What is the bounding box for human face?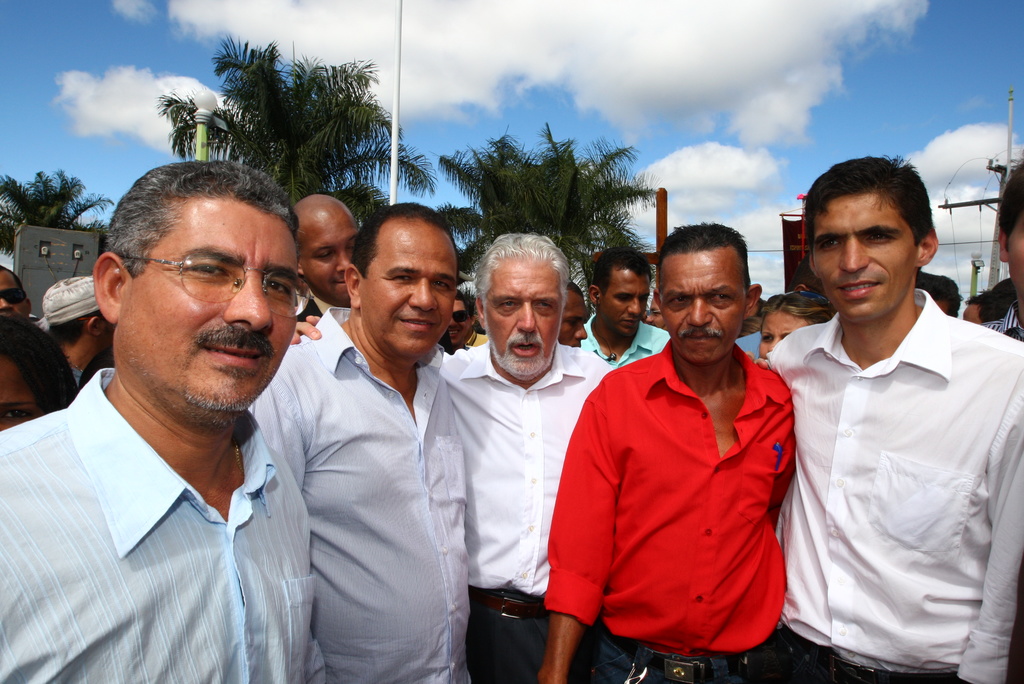
(left=0, top=272, right=29, bottom=320).
